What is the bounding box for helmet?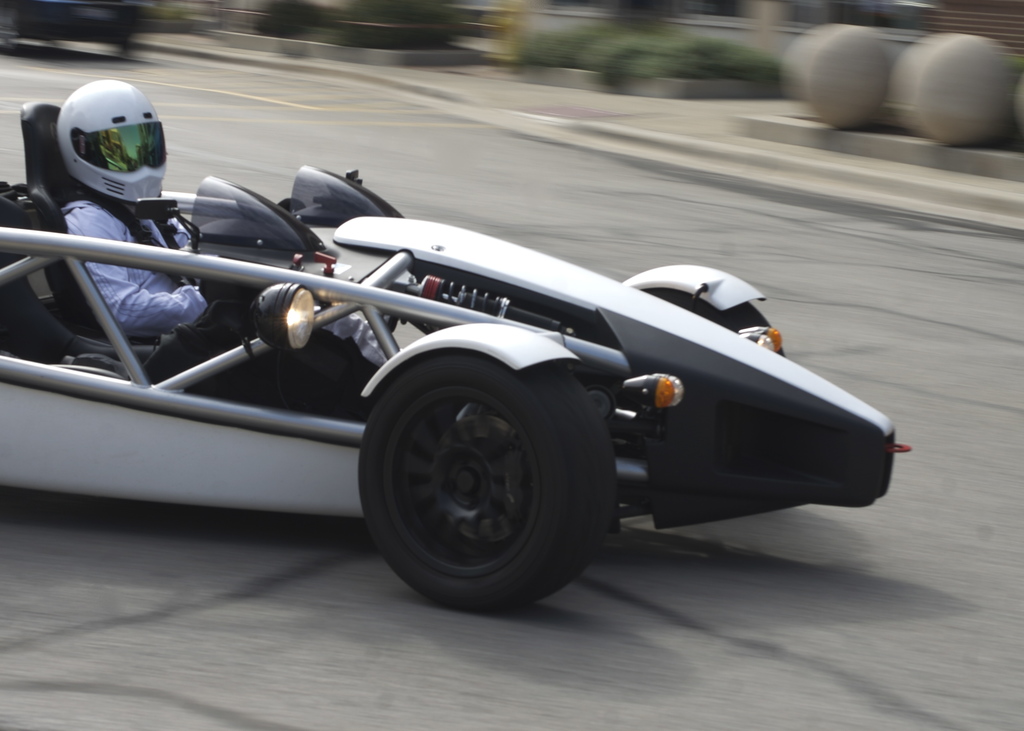
58,78,175,218.
